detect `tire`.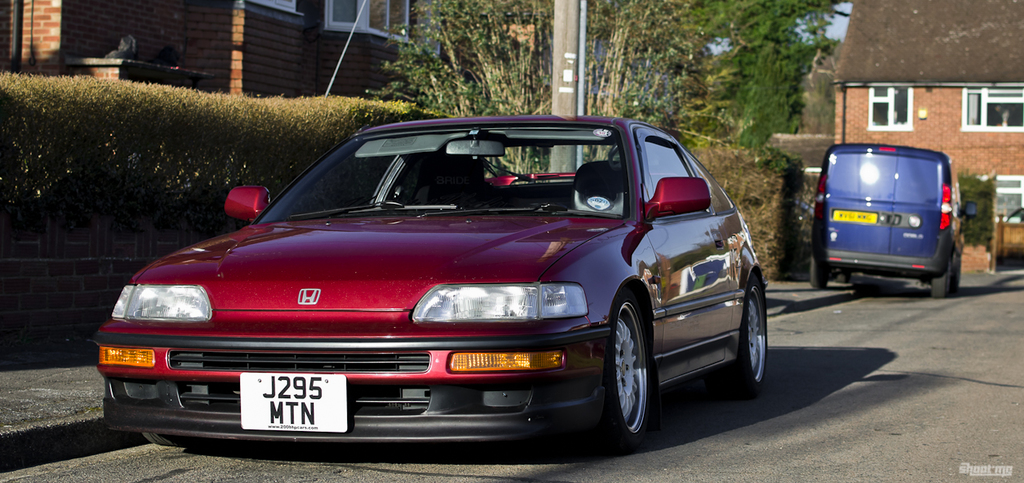
Detected at <bbox>811, 257, 826, 290</bbox>.
